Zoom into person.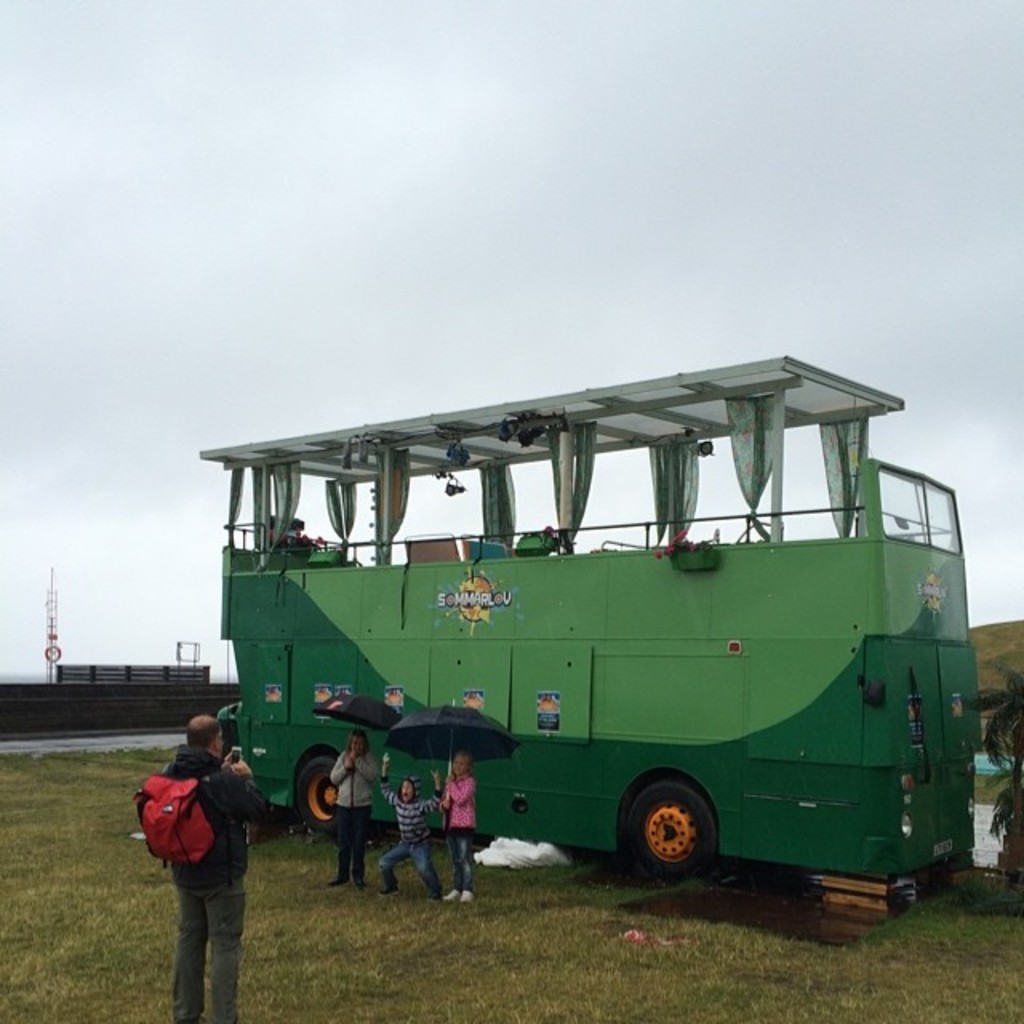
Zoom target: (x1=134, y1=701, x2=259, y2=1008).
